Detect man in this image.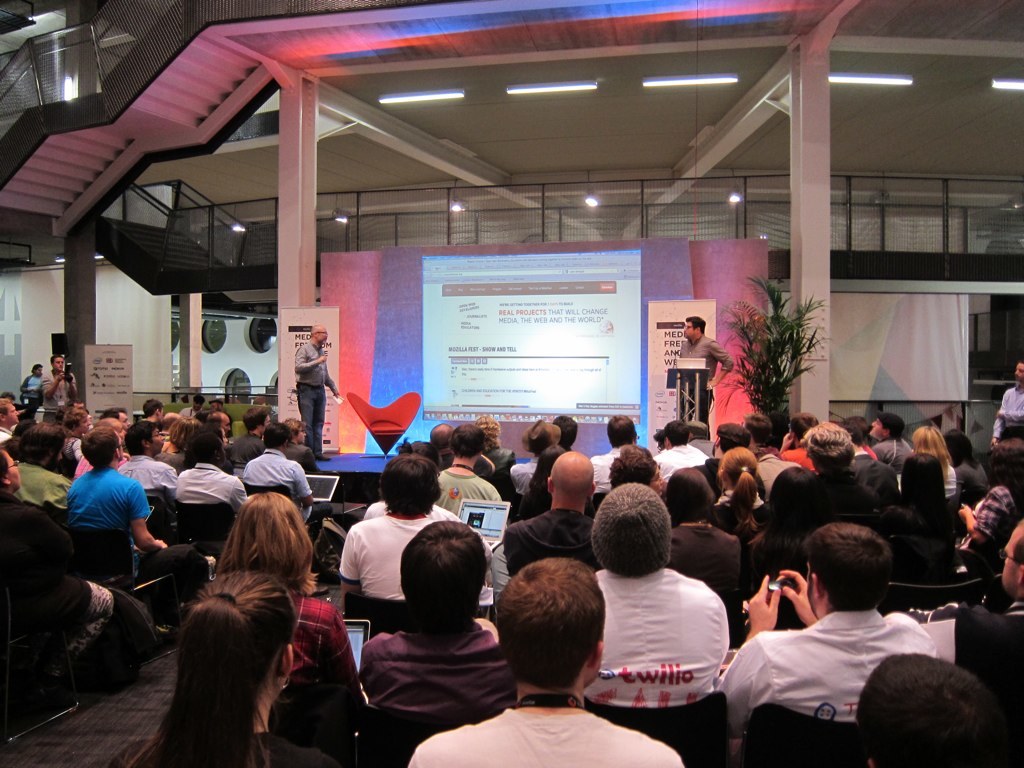
Detection: 796:418:878:524.
